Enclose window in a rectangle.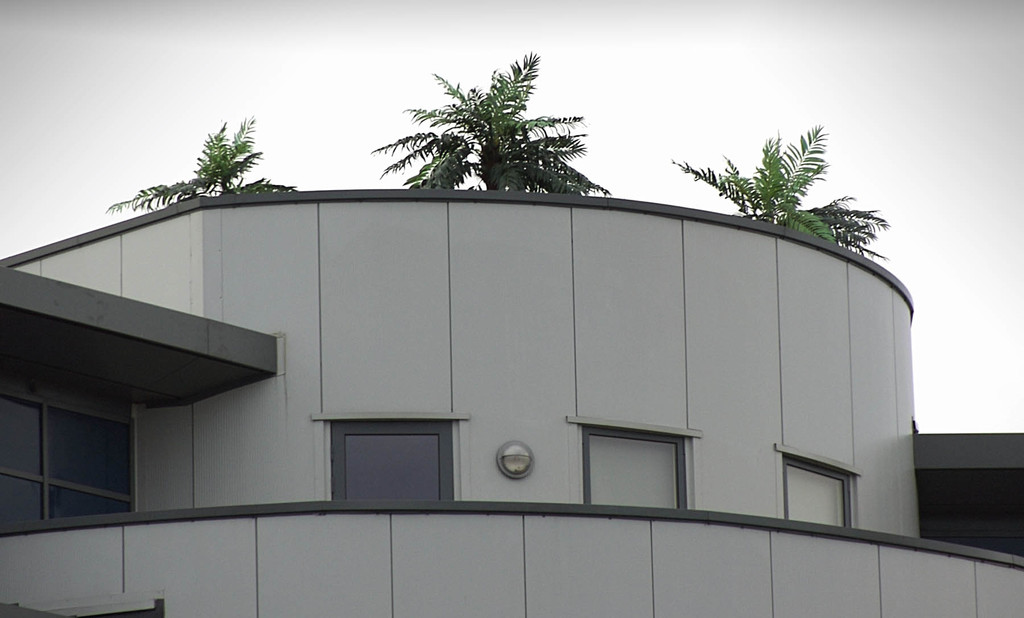
{"left": 784, "top": 452, "right": 852, "bottom": 524}.
